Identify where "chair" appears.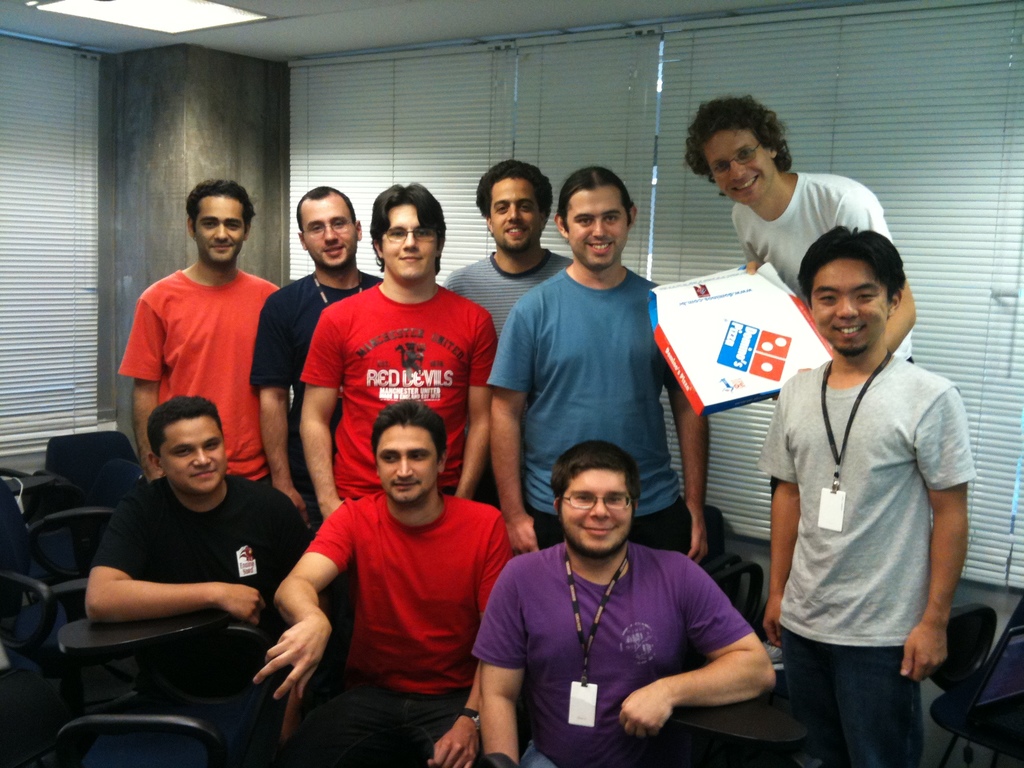
Appears at (0, 612, 271, 767).
